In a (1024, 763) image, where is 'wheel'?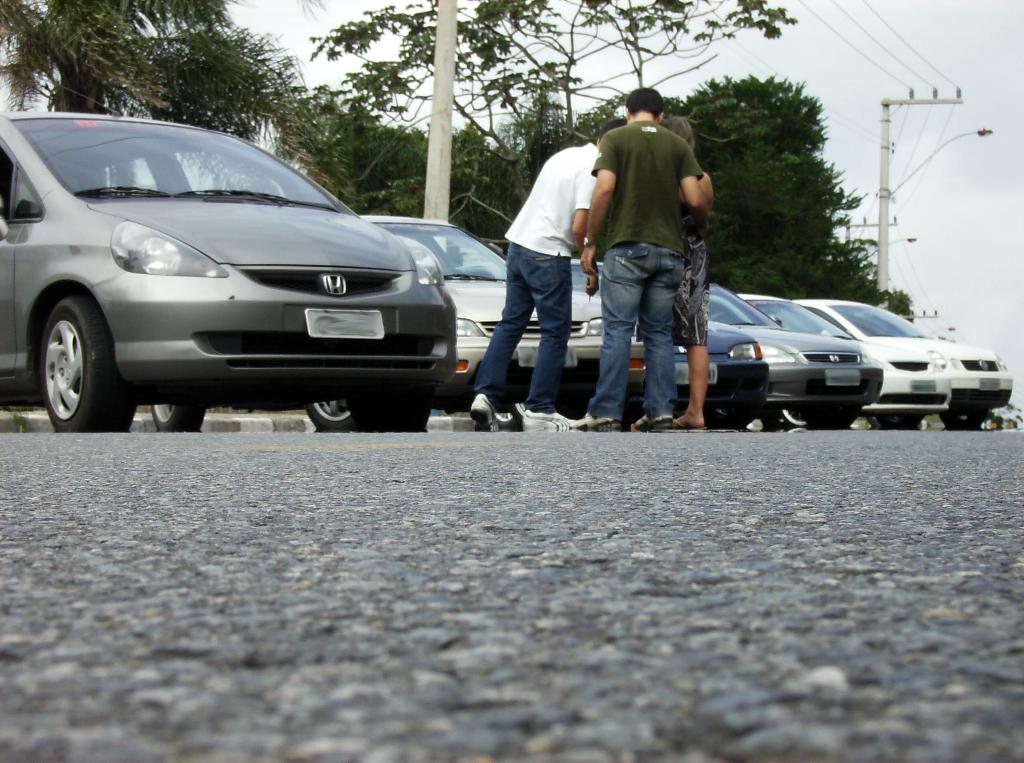
872:415:925:429.
